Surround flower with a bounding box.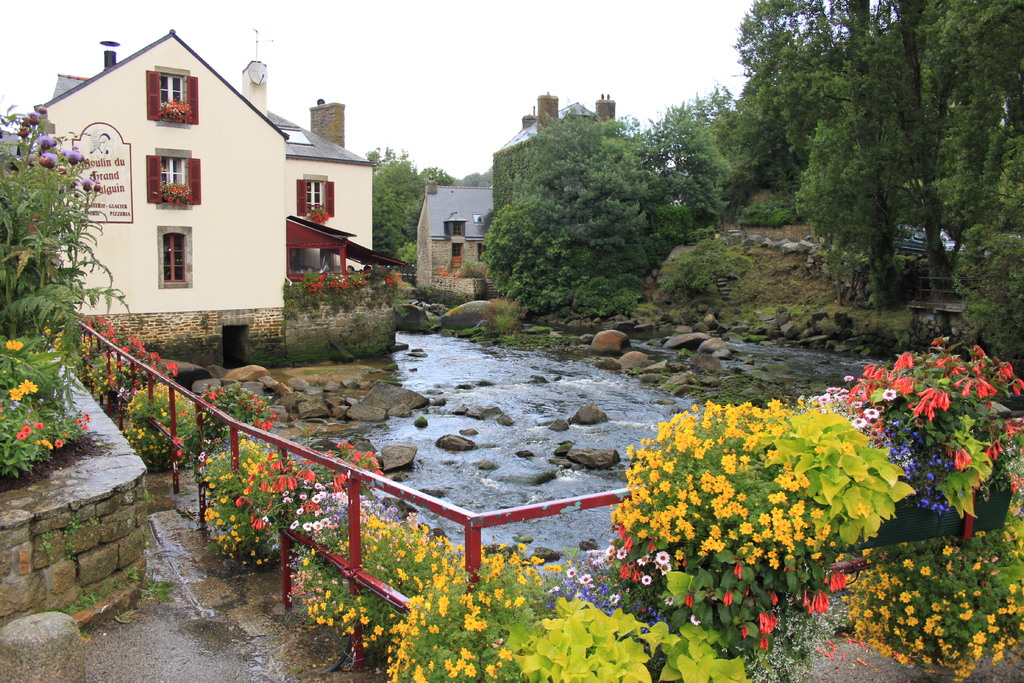
[80,315,173,393].
